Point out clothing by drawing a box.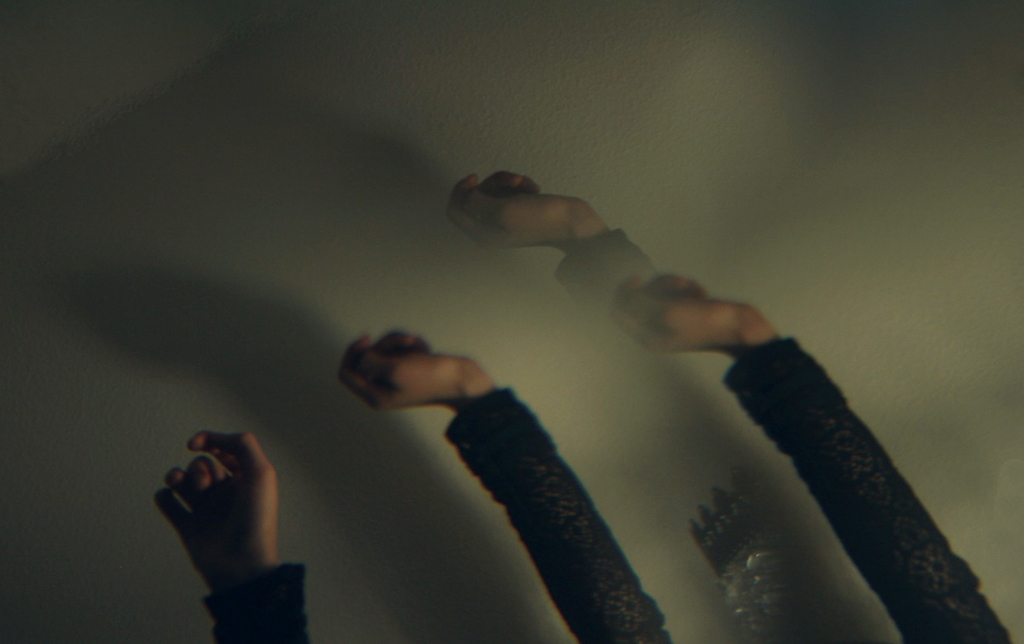
l=719, t=334, r=1005, b=643.
